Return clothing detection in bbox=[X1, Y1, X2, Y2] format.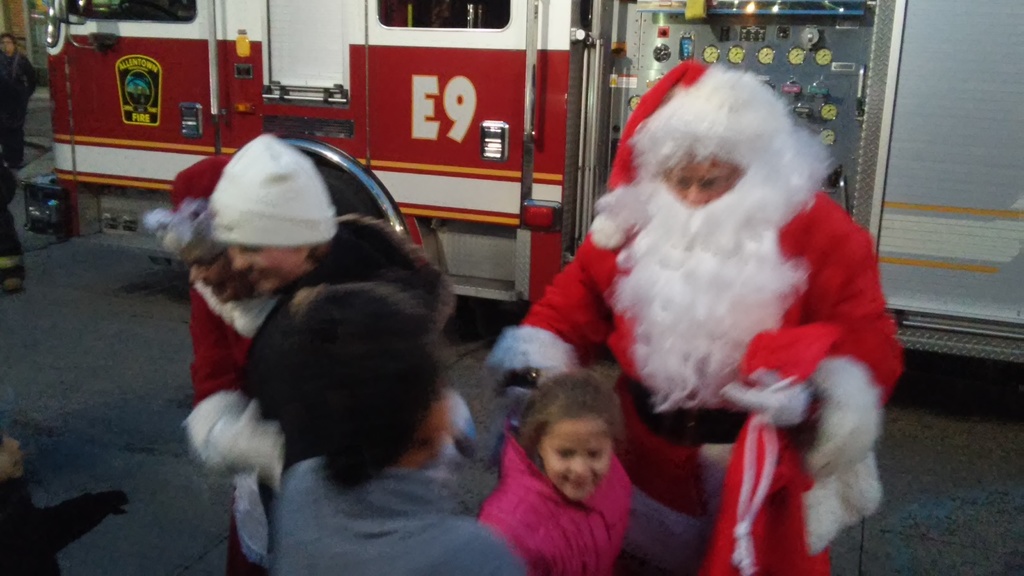
bbox=[1, 465, 115, 575].
